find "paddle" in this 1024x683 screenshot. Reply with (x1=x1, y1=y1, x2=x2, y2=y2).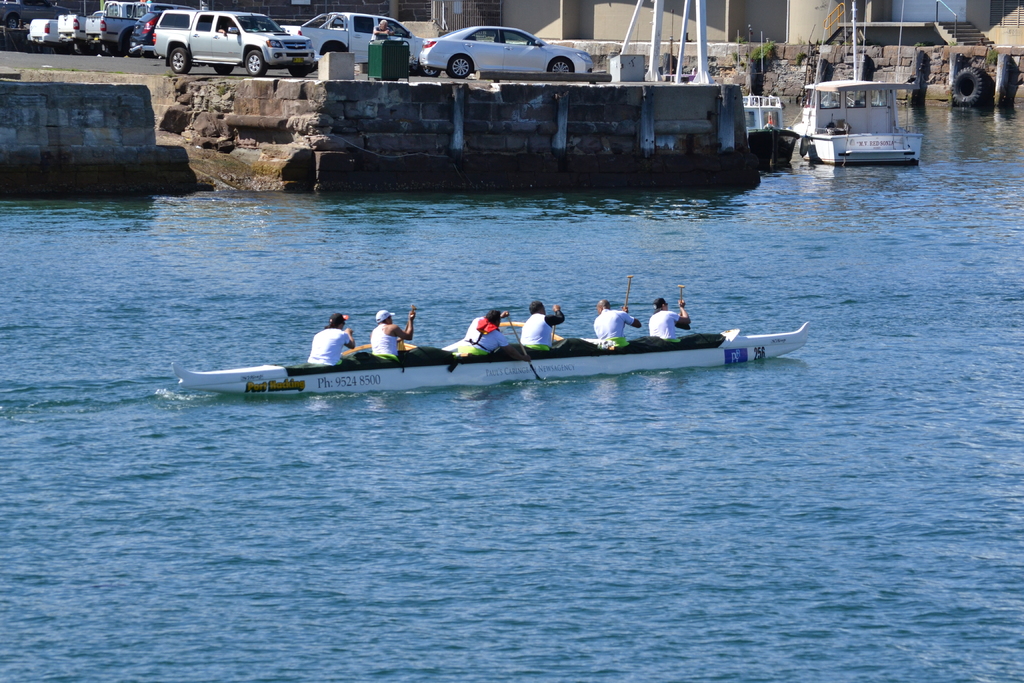
(x1=550, y1=310, x2=561, y2=340).
